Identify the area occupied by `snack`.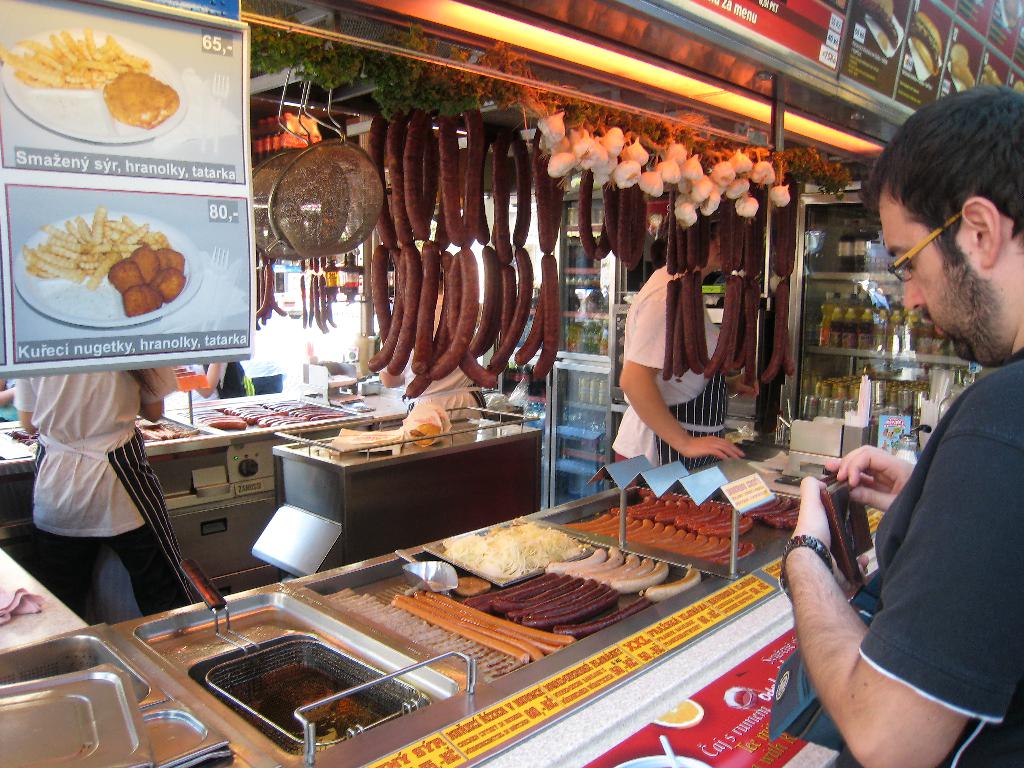
Area: {"left": 948, "top": 41, "right": 979, "bottom": 95}.
